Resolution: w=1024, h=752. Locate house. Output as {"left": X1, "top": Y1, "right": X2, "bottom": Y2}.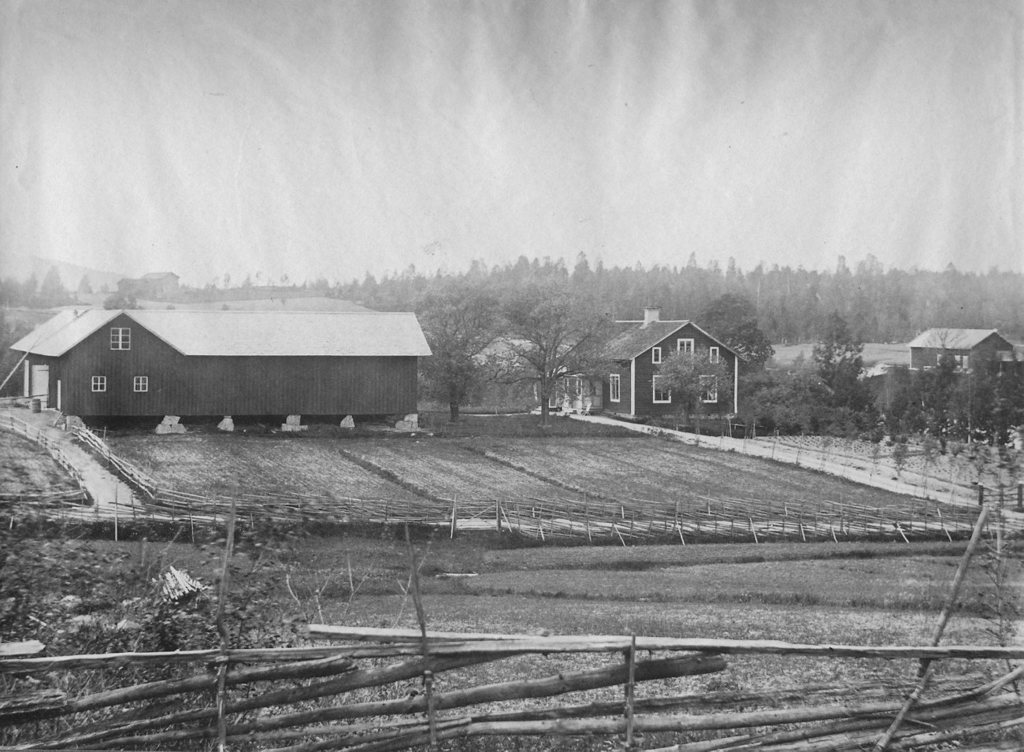
{"left": 9, "top": 307, "right": 434, "bottom": 413}.
